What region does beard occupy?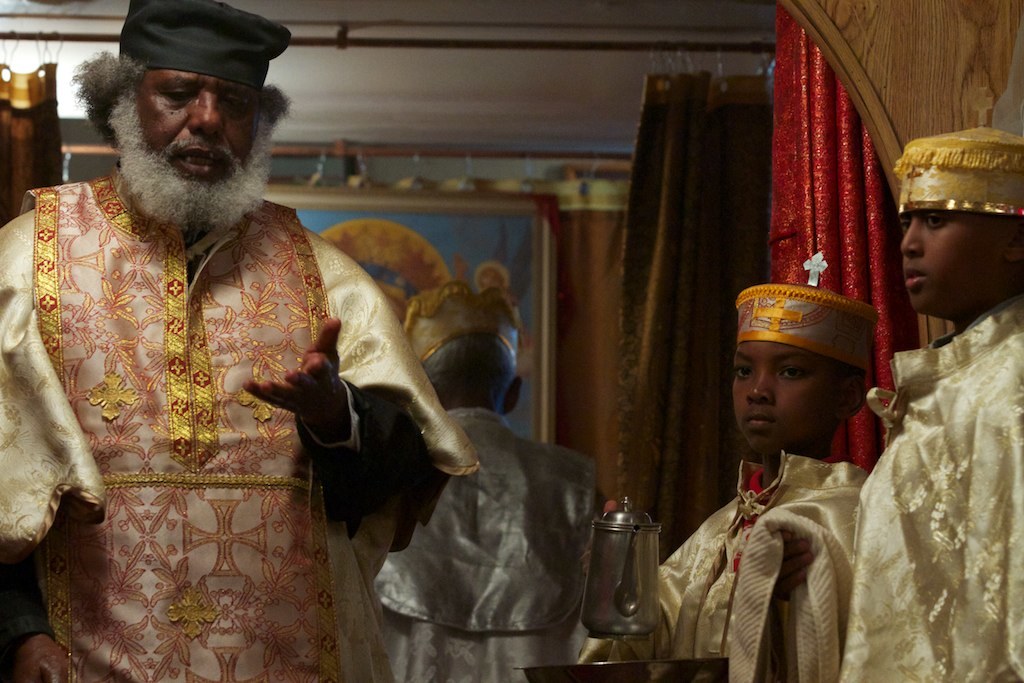
locate(103, 97, 276, 237).
